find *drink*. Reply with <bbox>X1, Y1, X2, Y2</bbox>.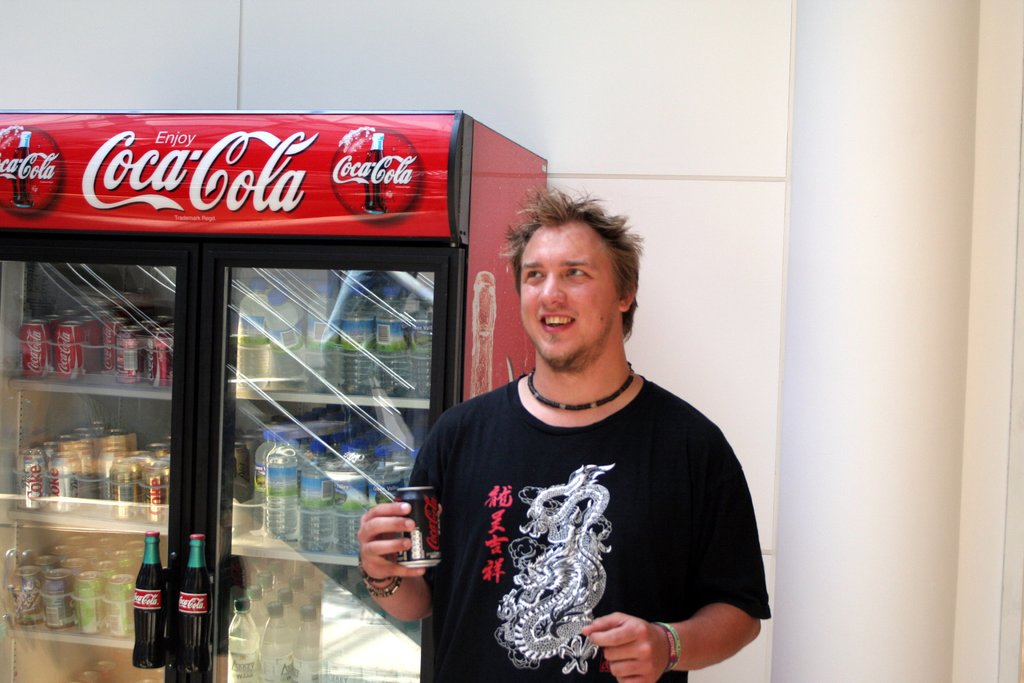
<bbox>231, 532, 326, 682</bbox>.
